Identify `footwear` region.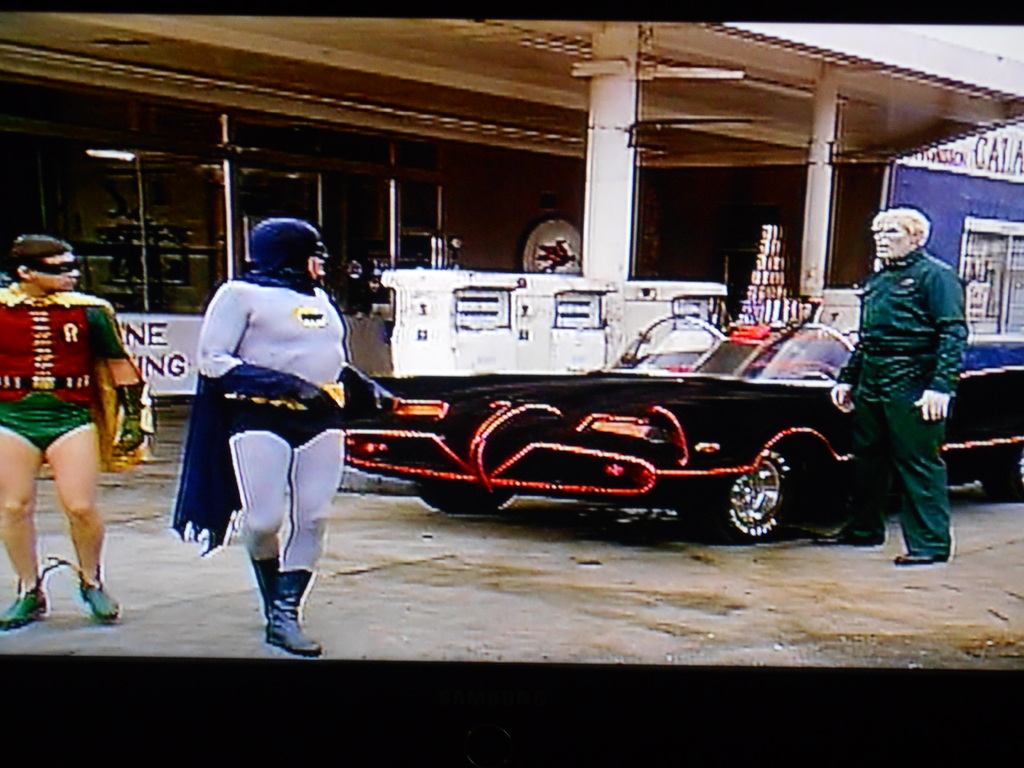
Region: 47/559/120/620.
